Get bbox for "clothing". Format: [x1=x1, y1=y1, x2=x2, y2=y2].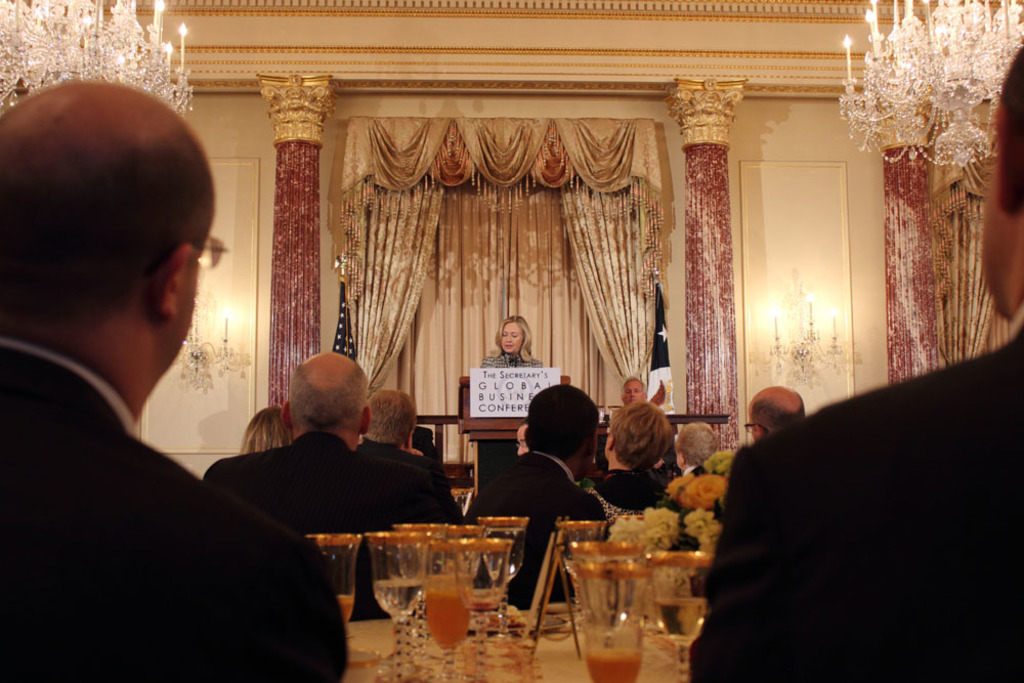
[x1=688, y1=311, x2=1018, y2=680].
